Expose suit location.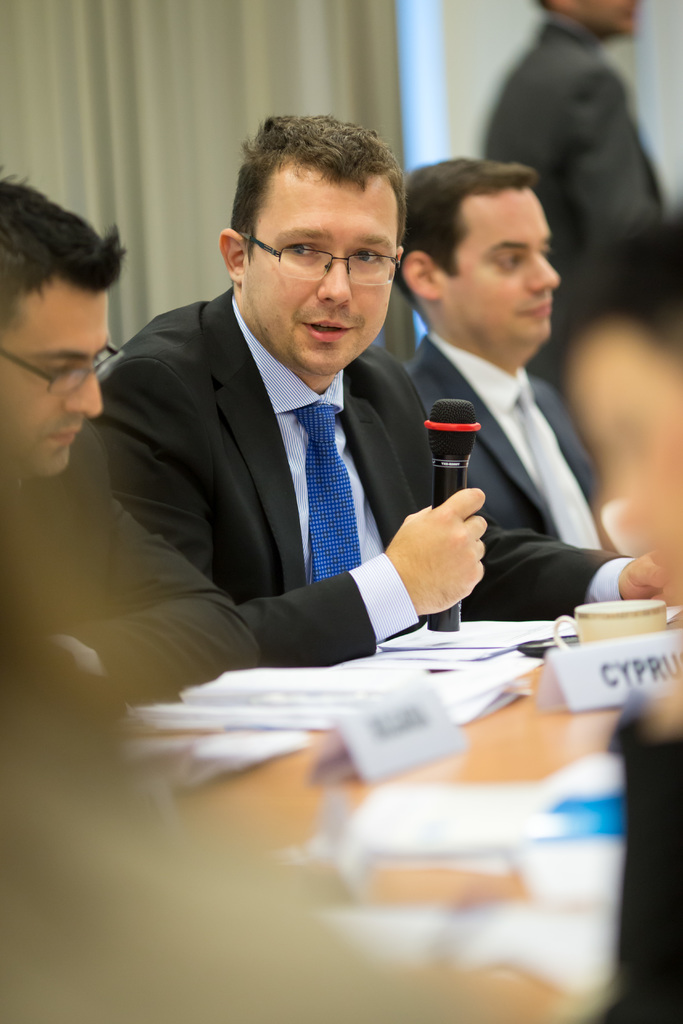
Exposed at region(479, 19, 670, 278).
